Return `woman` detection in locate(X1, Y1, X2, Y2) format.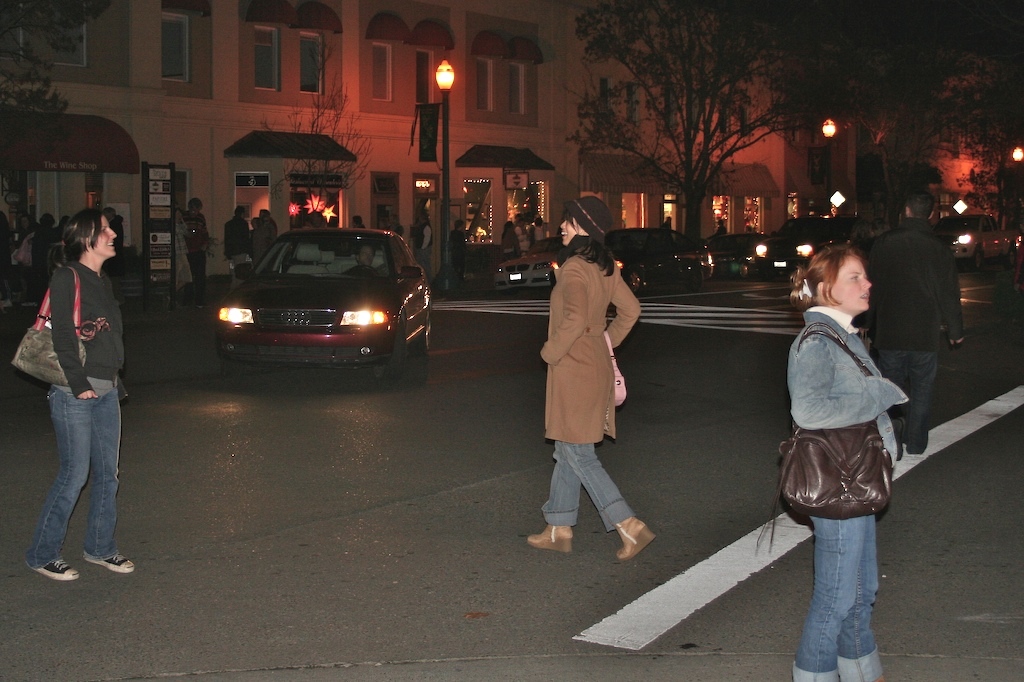
locate(21, 210, 136, 587).
